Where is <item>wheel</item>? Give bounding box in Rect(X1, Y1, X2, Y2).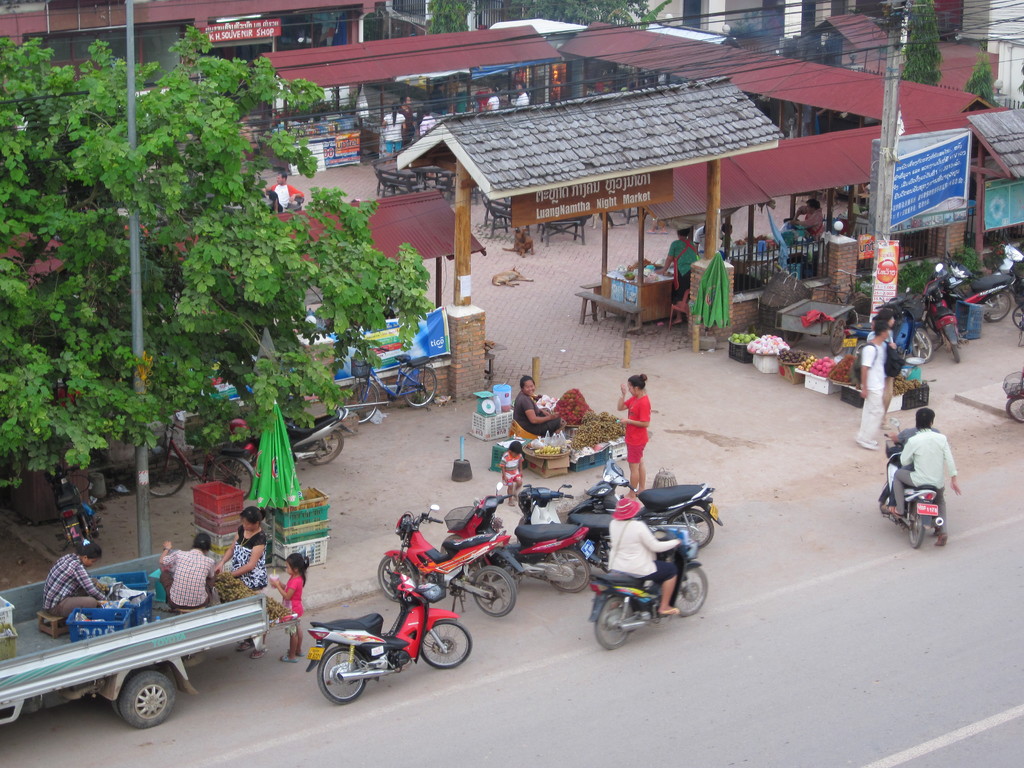
Rect(593, 598, 634, 650).
